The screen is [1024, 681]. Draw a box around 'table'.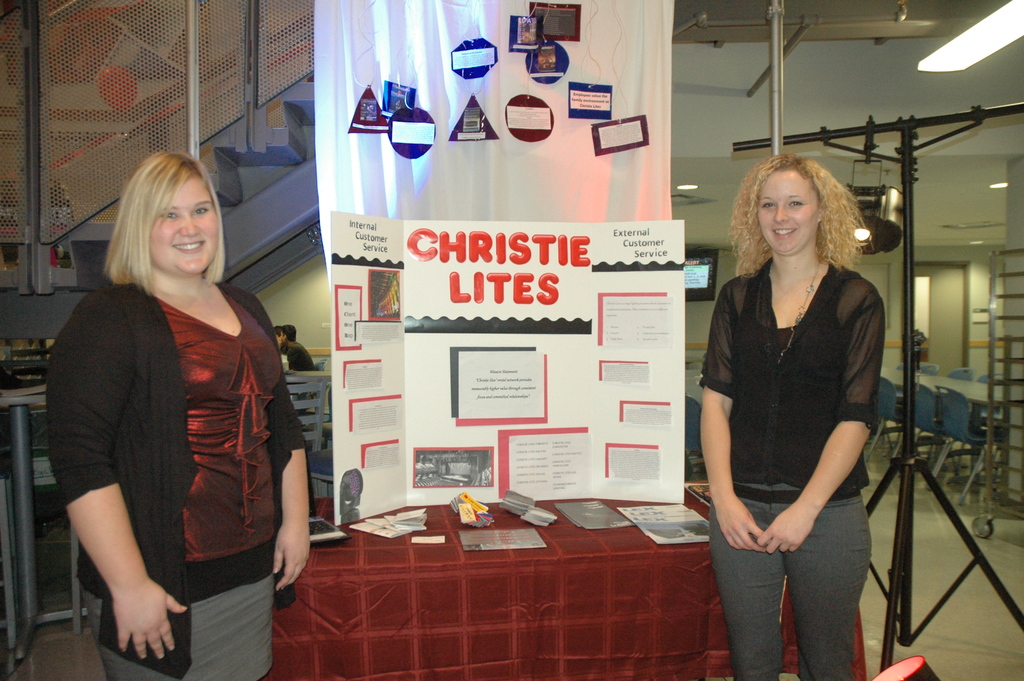
BBox(285, 369, 329, 384).
